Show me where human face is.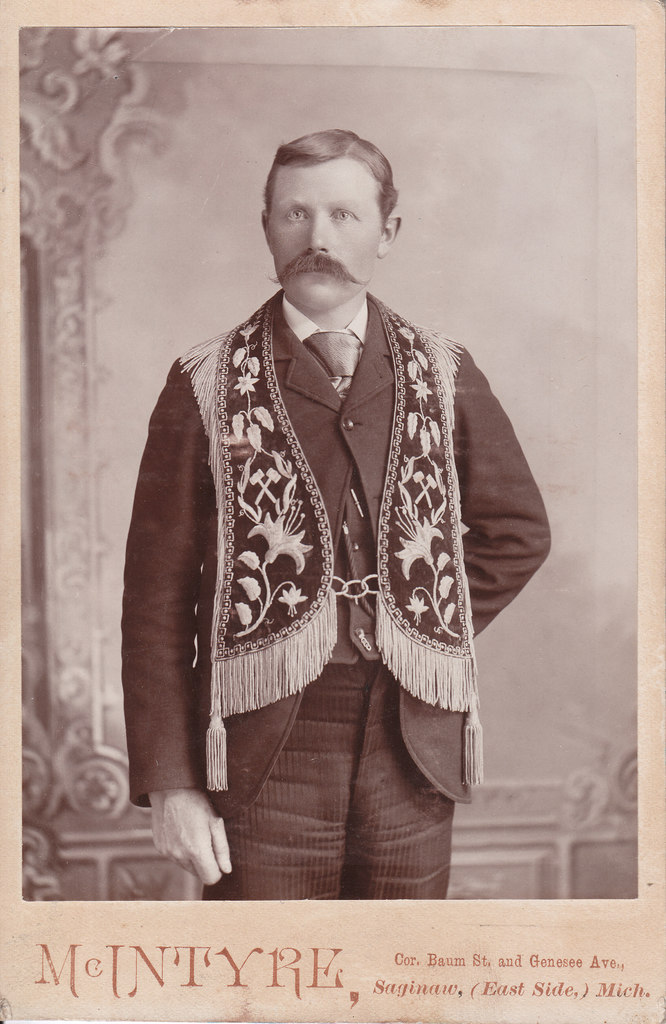
human face is at 265 172 388 319.
